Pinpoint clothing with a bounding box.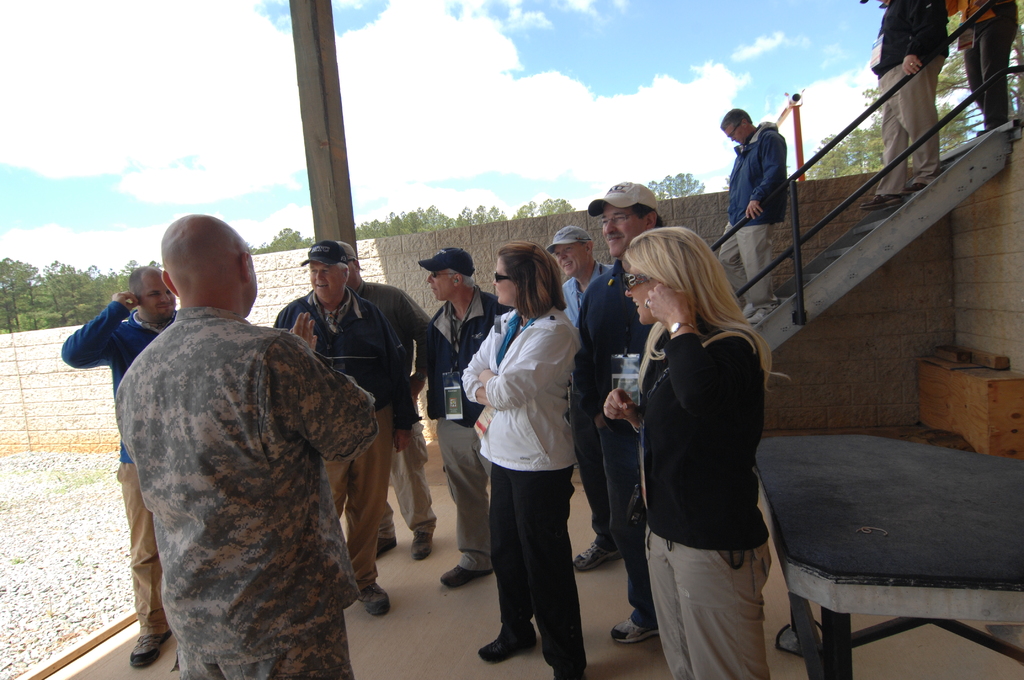
Rect(411, 296, 509, 567).
